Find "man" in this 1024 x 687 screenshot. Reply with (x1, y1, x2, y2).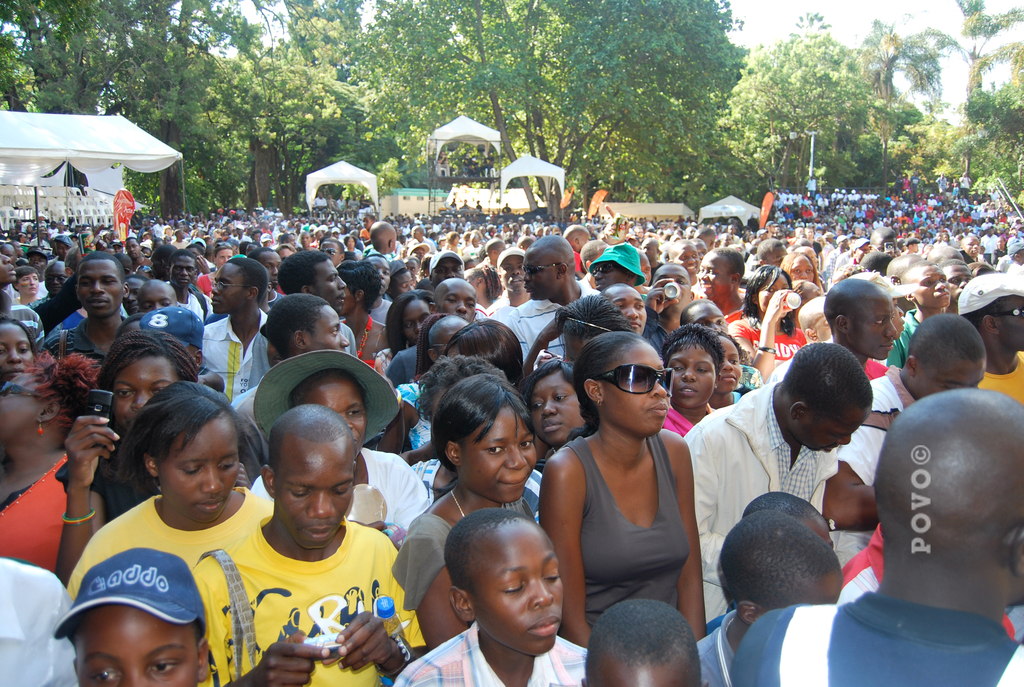
(383, 281, 478, 386).
